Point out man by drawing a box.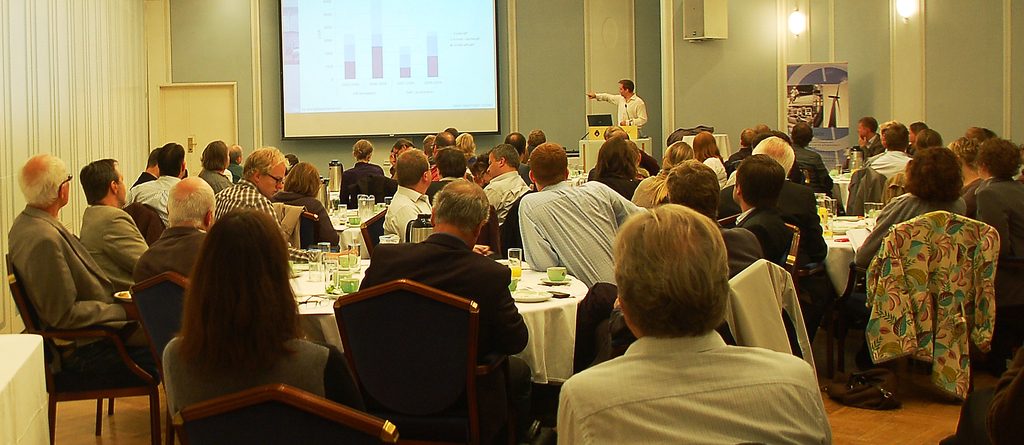
<region>540, 203, 851, 440</region>.
